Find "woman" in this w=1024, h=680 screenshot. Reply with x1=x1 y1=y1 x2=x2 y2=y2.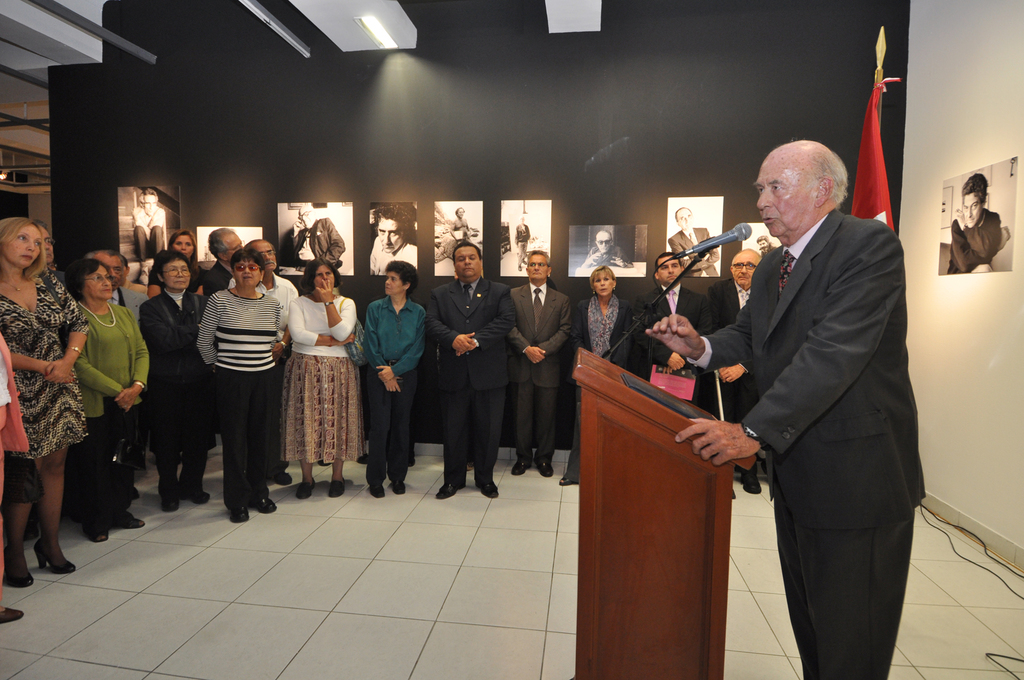
x1=198 y1=251 x2=287 y2=524.
